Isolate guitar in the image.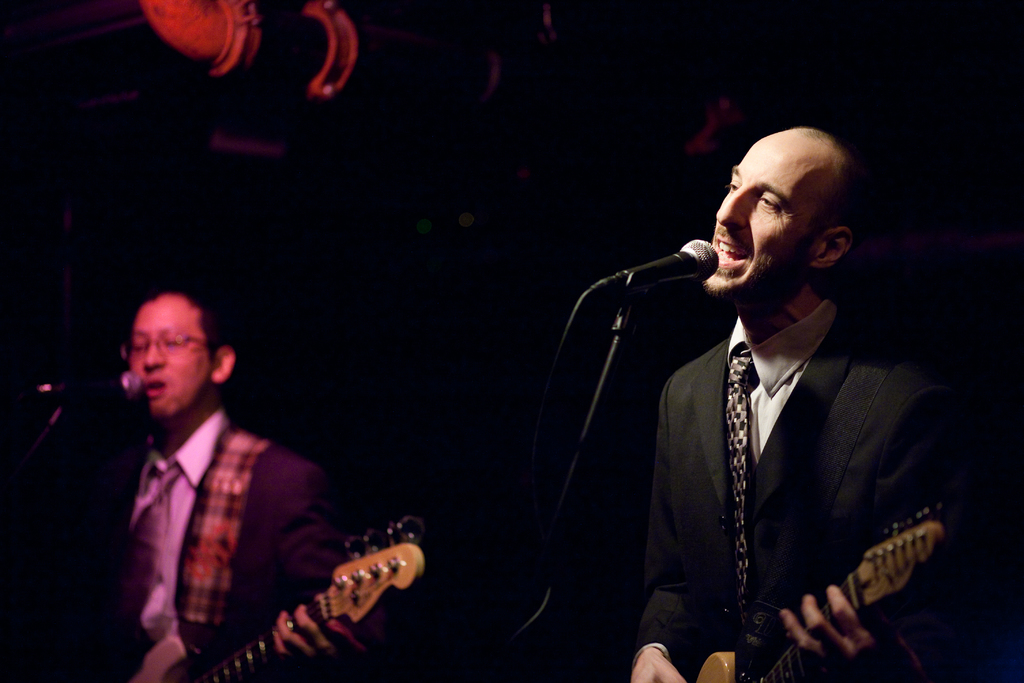
Isolated region: (242,517,435,674).
